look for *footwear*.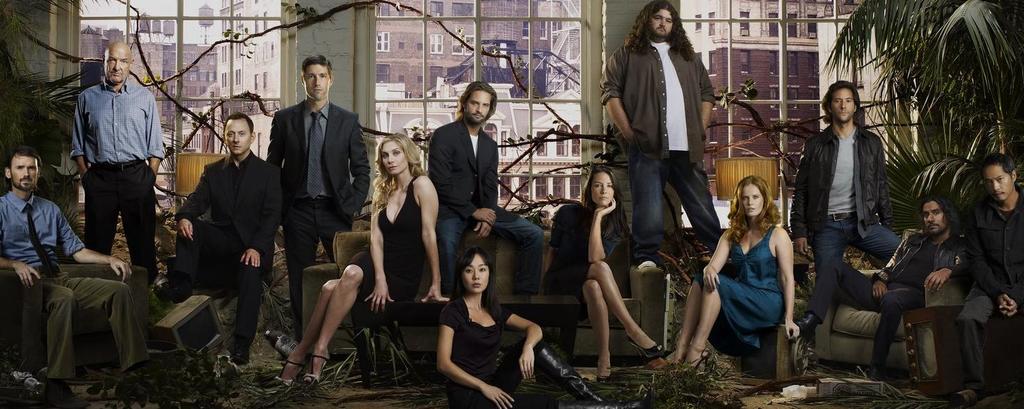
Found: bbox(792, 307, 815, 337).
